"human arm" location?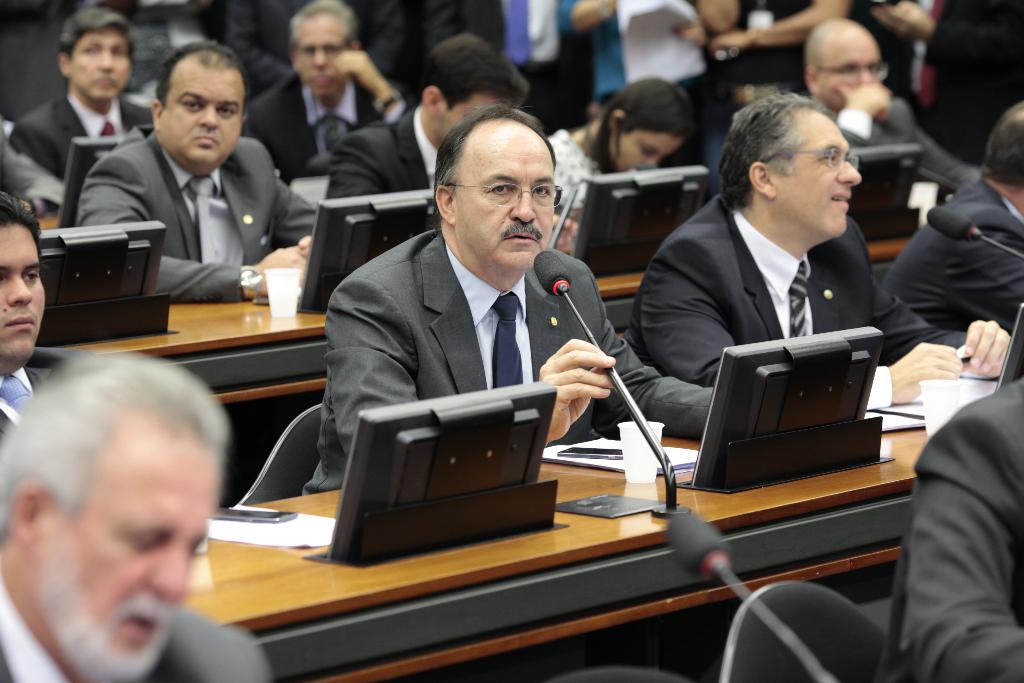
596 313 712 441
